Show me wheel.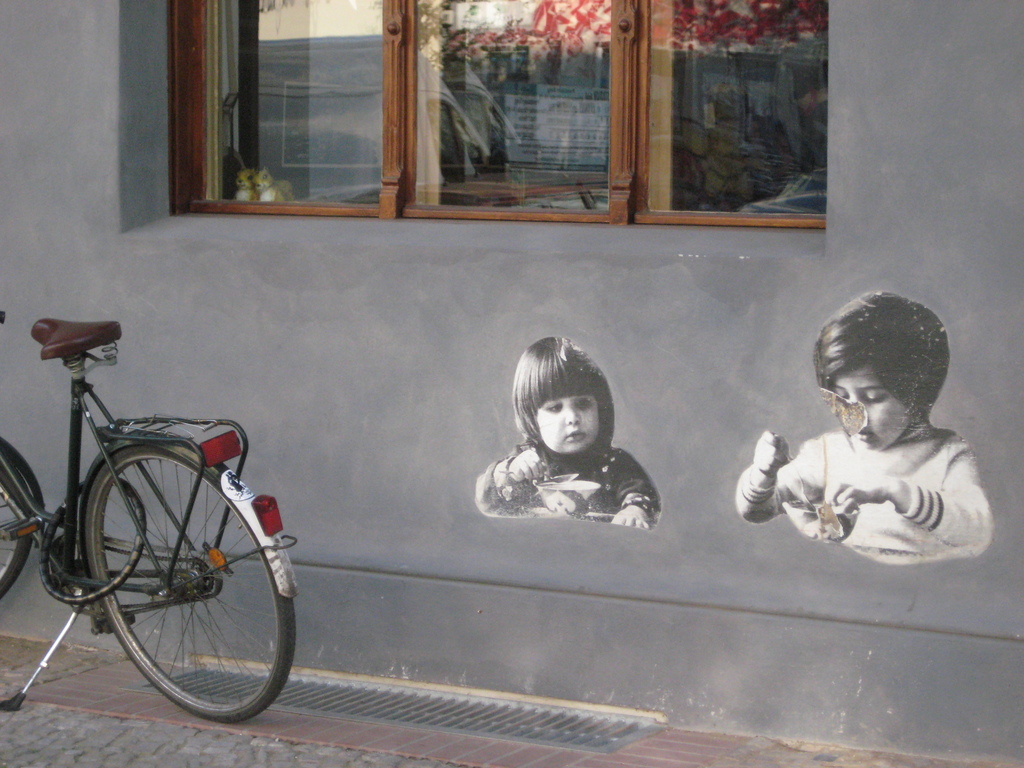
wheel is here: BBox(0, 444, 38, 600).
